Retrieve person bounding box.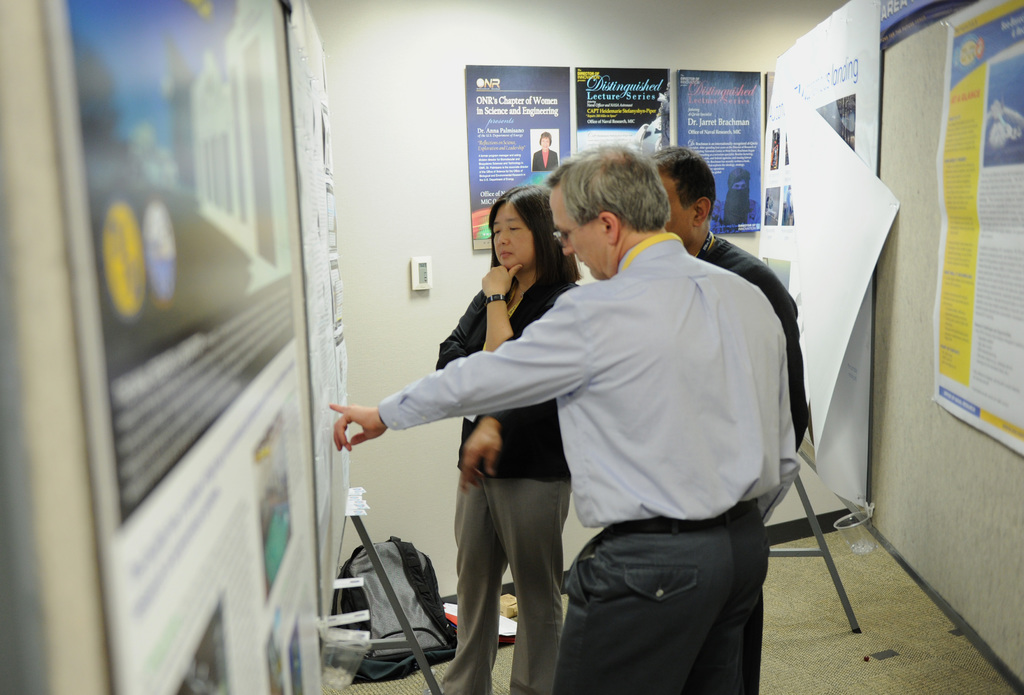
Bounding box: [652,148,809,461].
